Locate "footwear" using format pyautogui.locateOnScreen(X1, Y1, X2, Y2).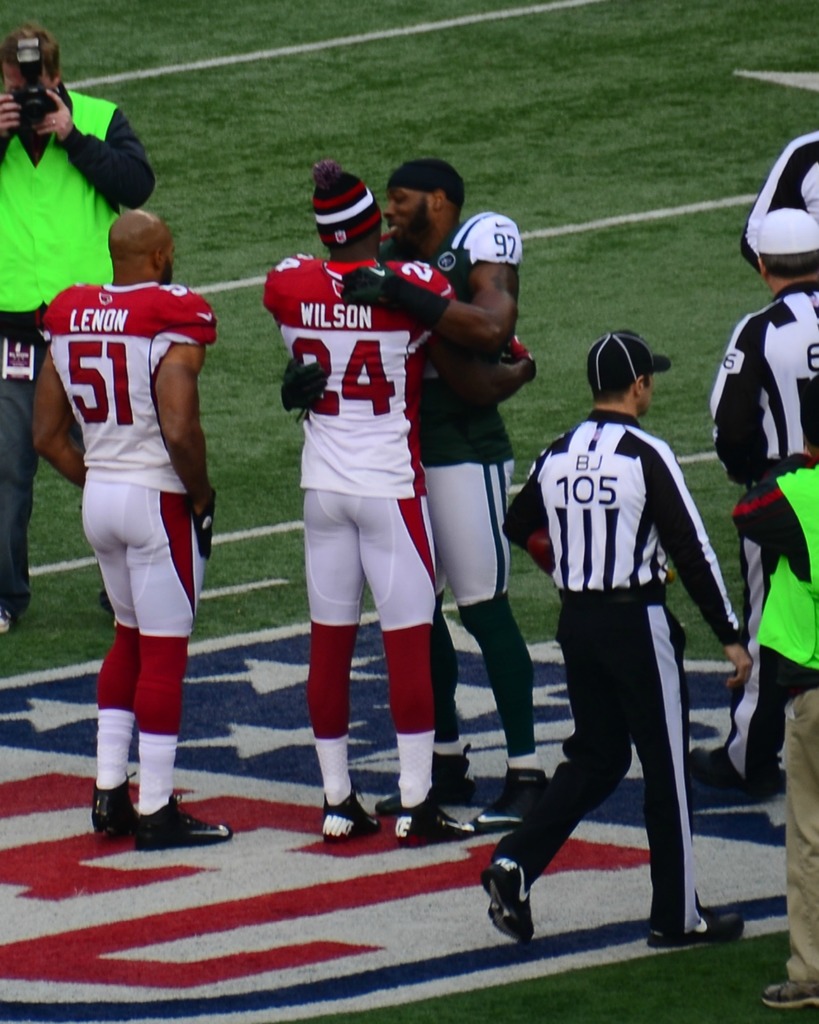
pyautogui.locateOnScreen(135, 792, 235, 851).
